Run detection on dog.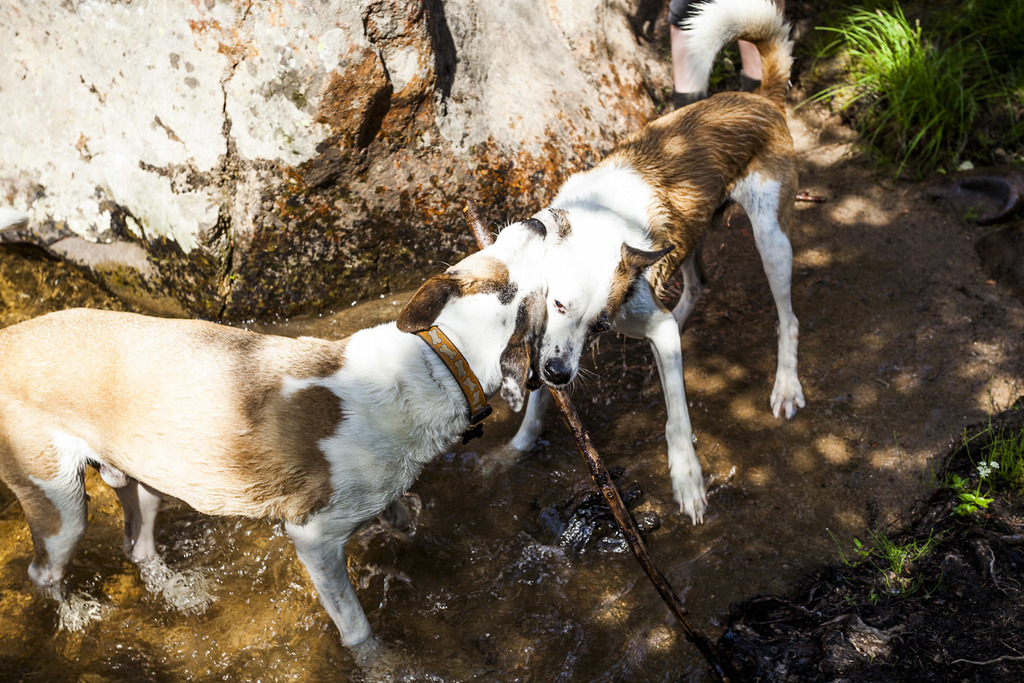
Result: (0, 216, 548, 667).
